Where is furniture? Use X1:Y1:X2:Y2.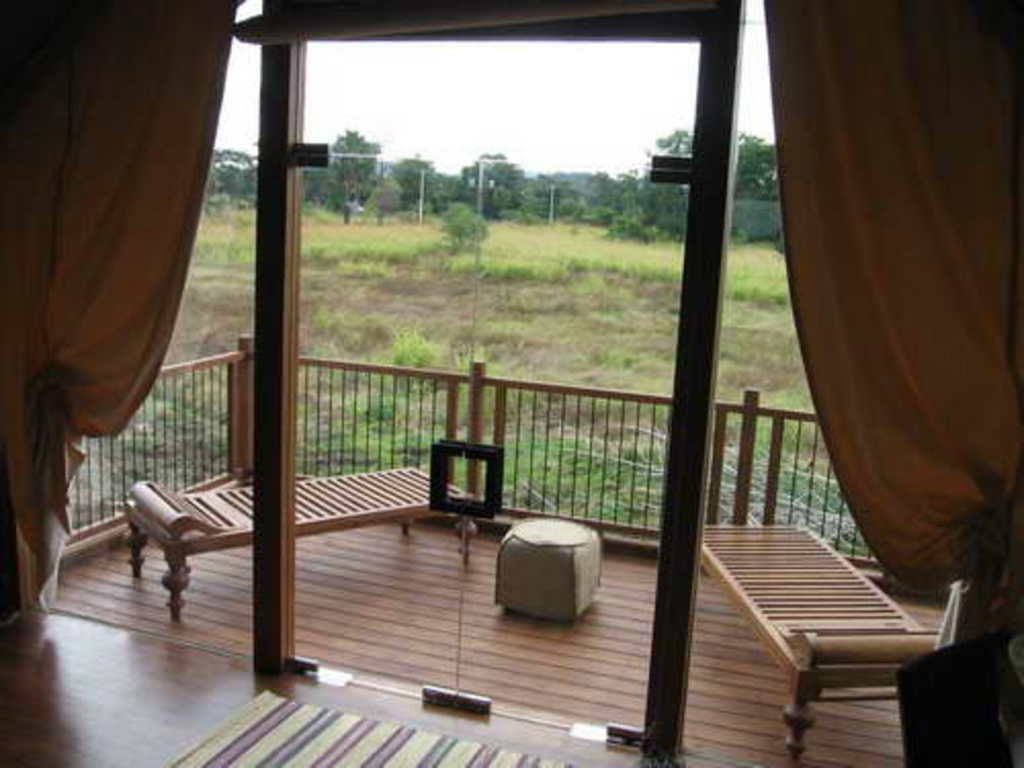
498:516:600:621.
